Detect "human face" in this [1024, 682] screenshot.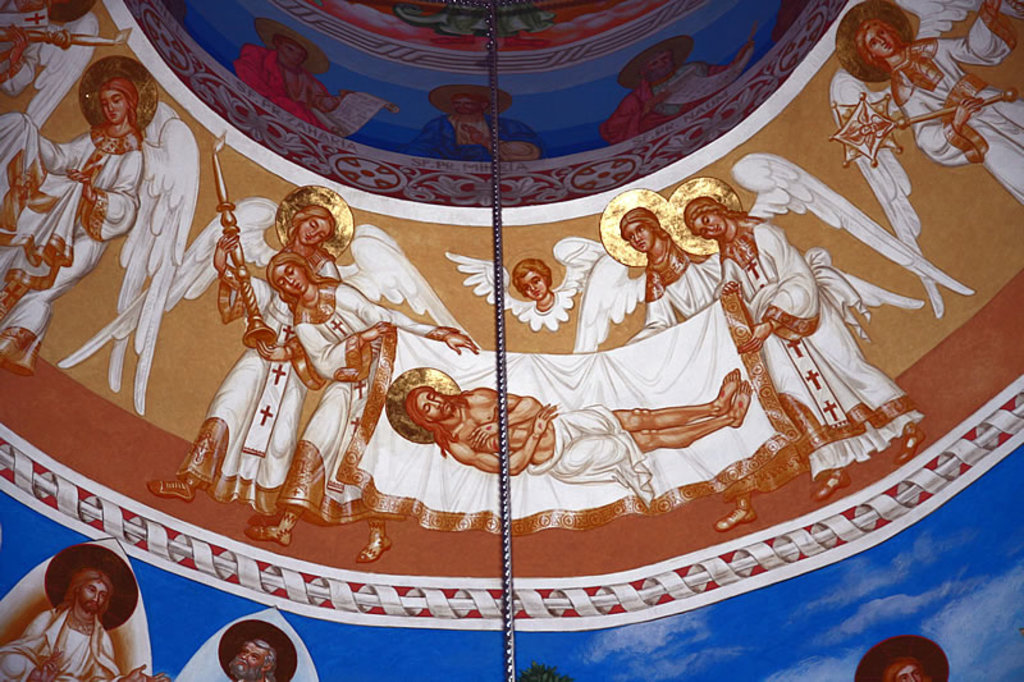
Detection: <region>233, 645, 269, 681</region>.
